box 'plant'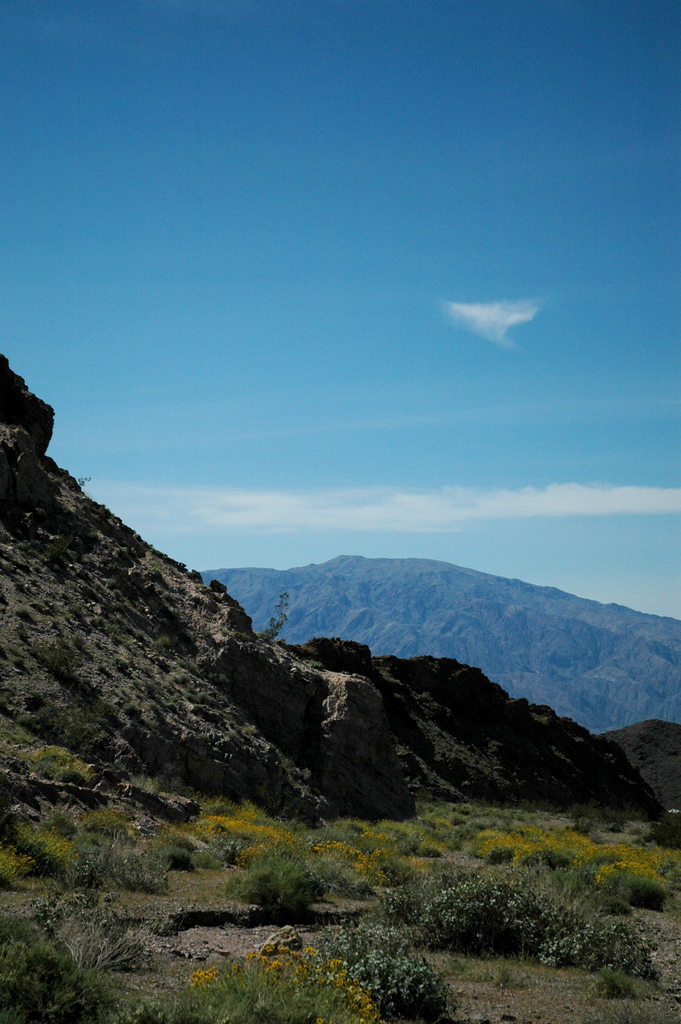
<region>299, 925, 457, 1023</region>
